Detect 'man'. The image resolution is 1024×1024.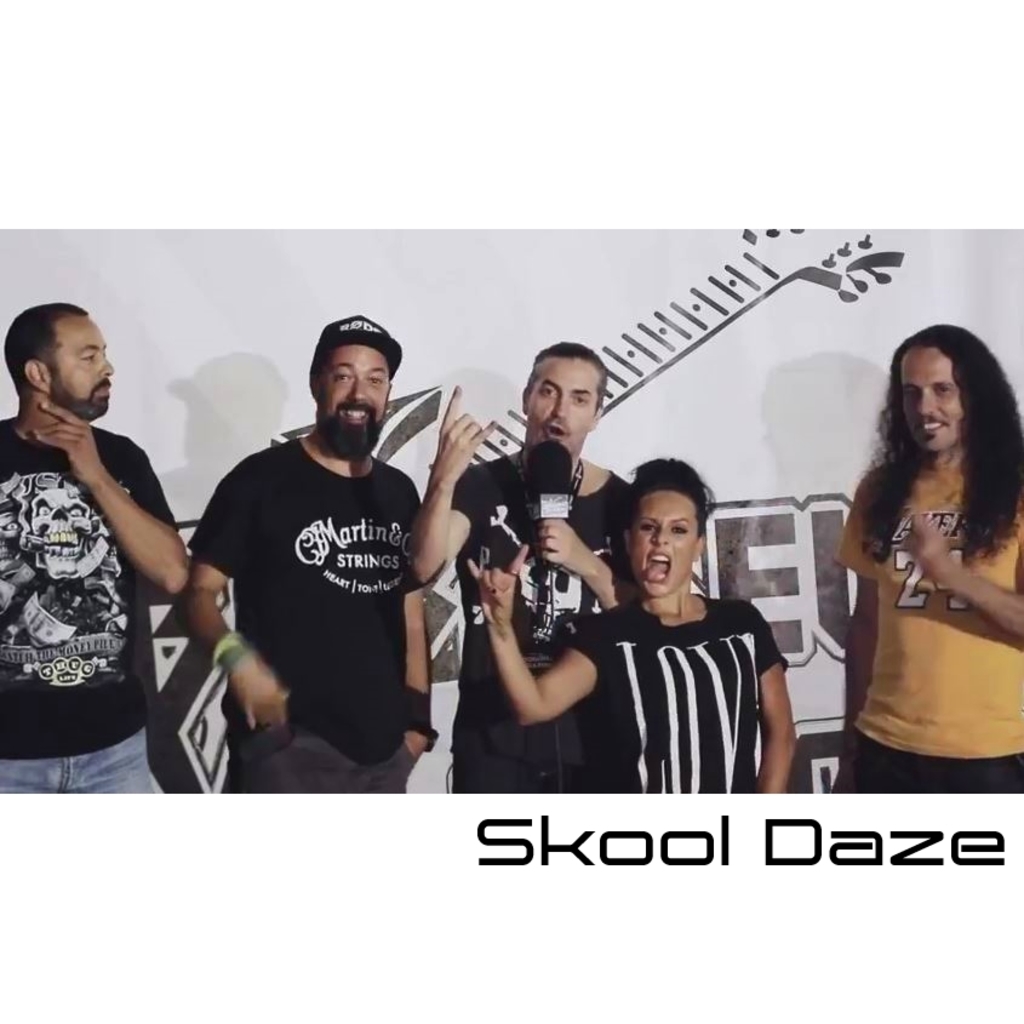
{"left": 411, "top": 341, "right": 631, "bottom": 790}.
